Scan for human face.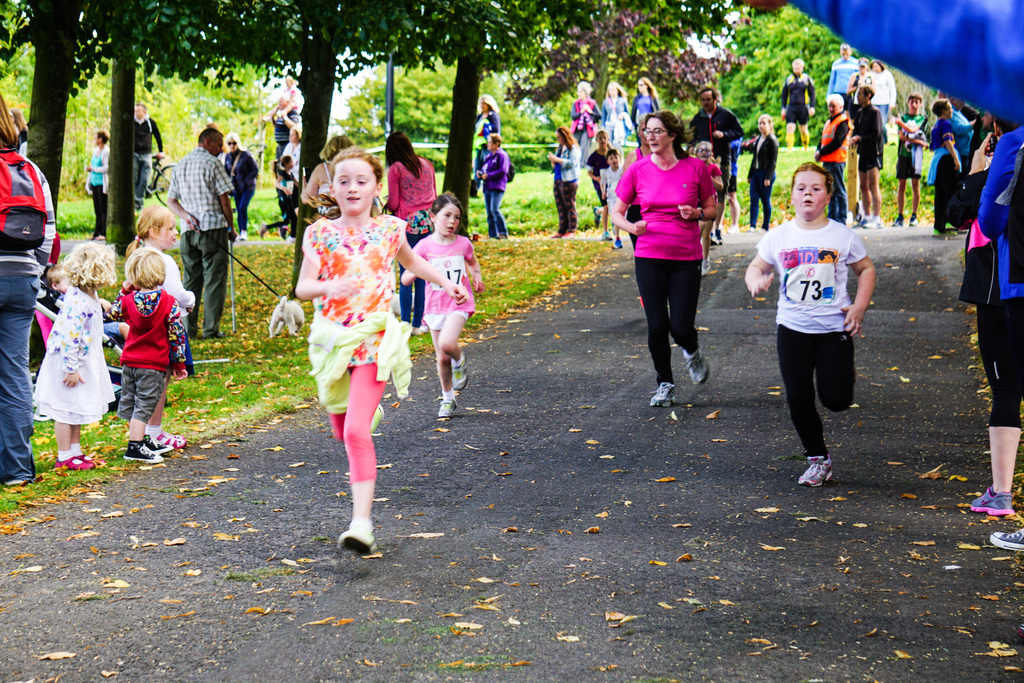
Scan result: 212 139 227 151.
